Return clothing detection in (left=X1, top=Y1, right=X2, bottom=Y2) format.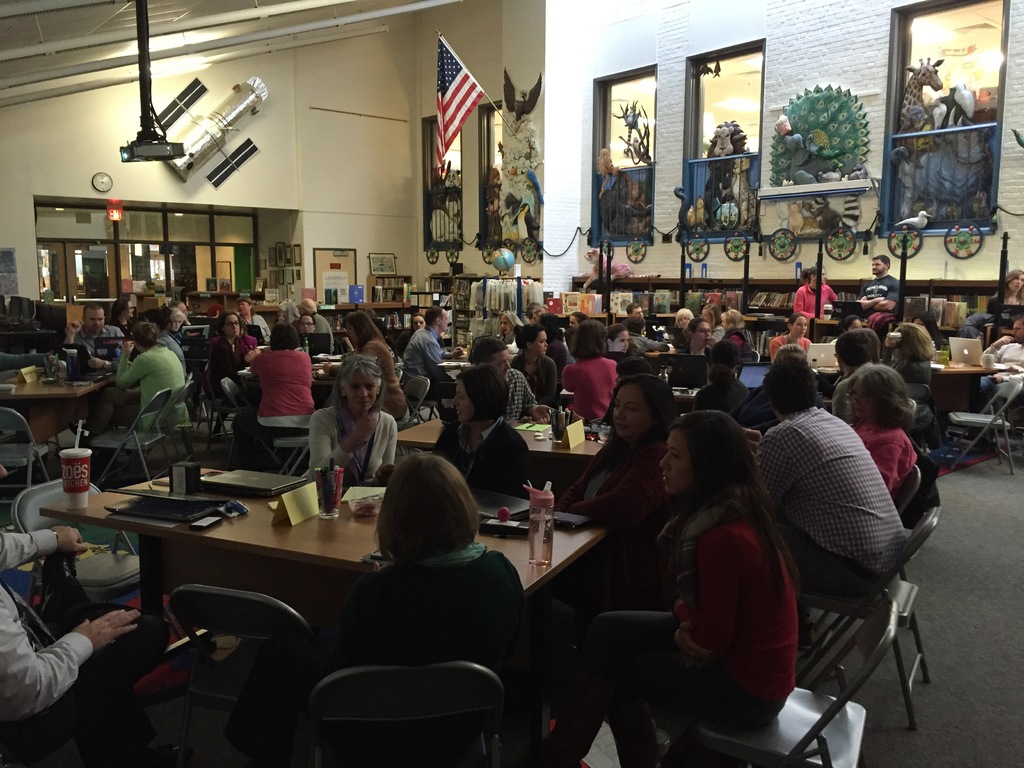
(left=550, top=432, right=666, bottom=529).
